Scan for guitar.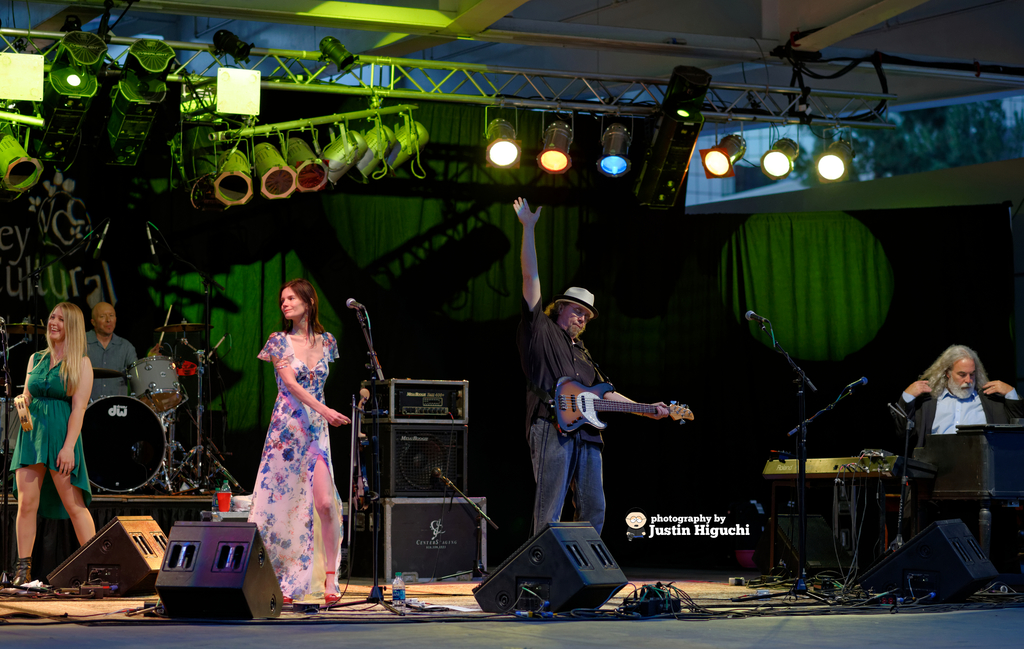
Scan result: x1=559 y1=366 x2=692 y2=440.
